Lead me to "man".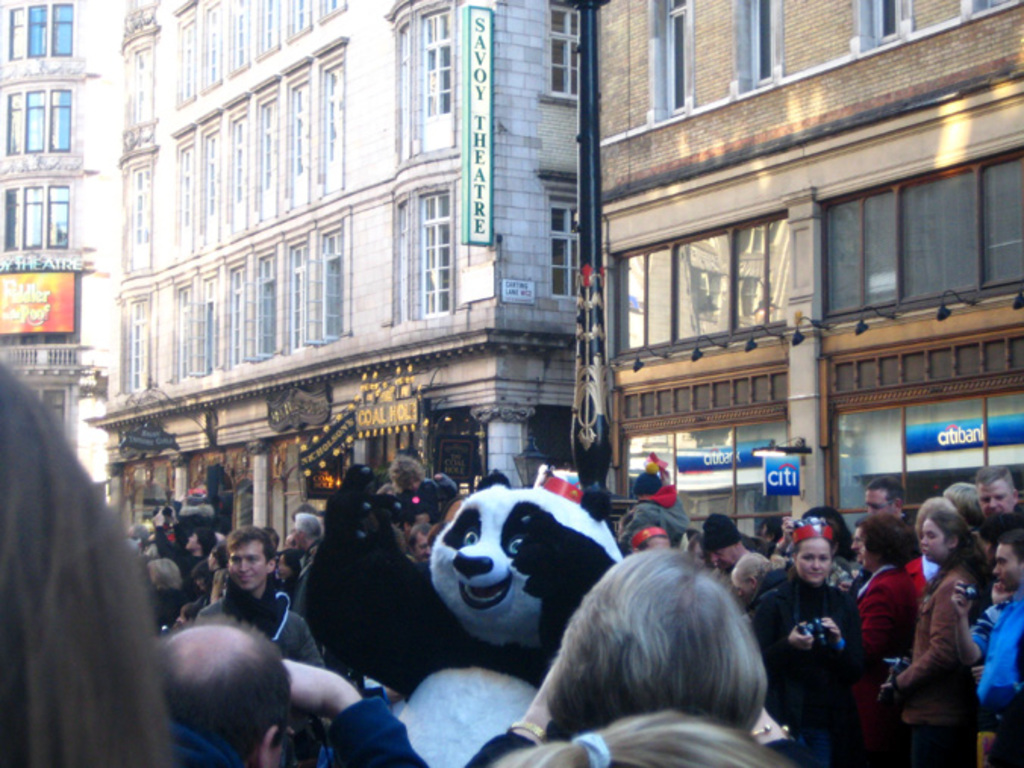
Lead to [left=198, top=526, right=330, bottom=671].
